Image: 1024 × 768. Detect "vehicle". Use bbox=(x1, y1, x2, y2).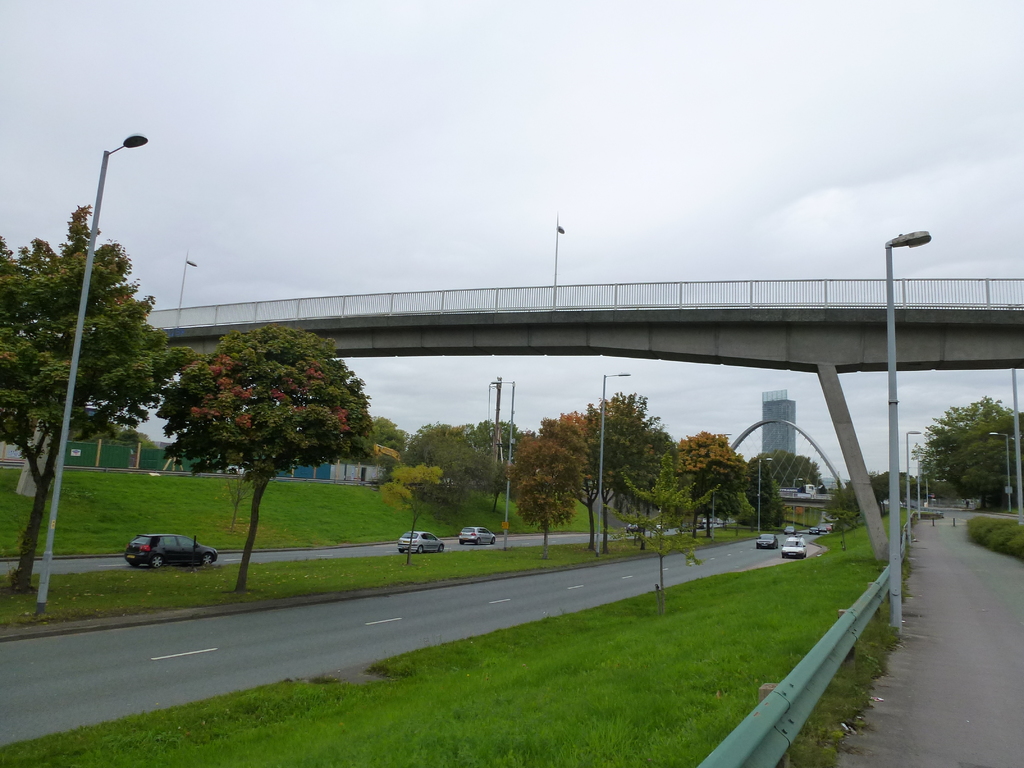
bbox=(787, 524, 795, 535).
